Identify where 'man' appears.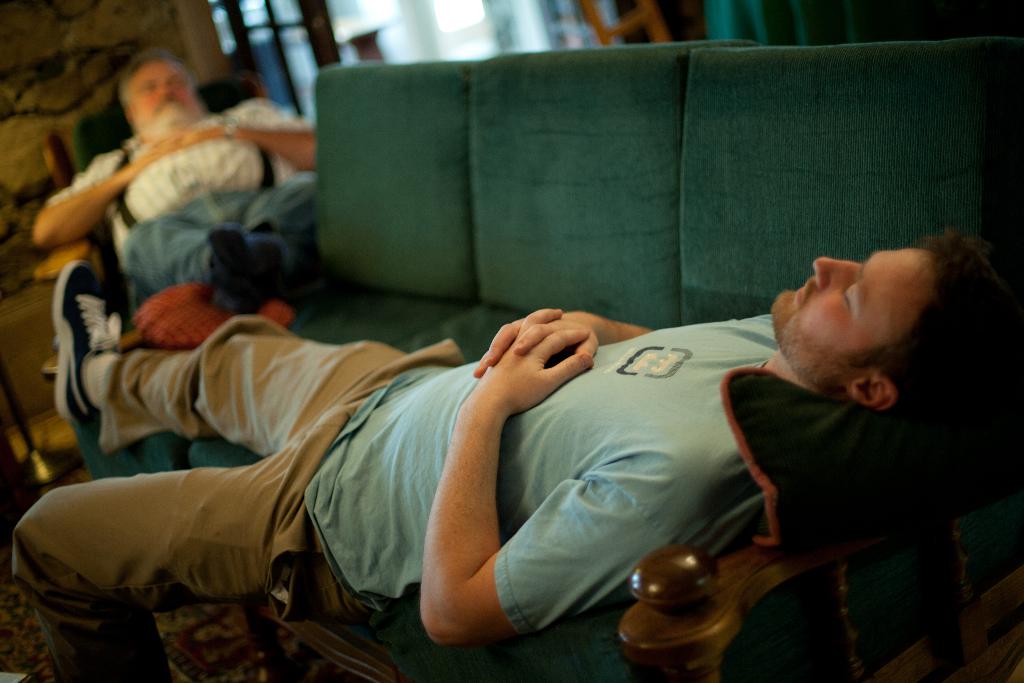
Appears at (34,49,339,338).
